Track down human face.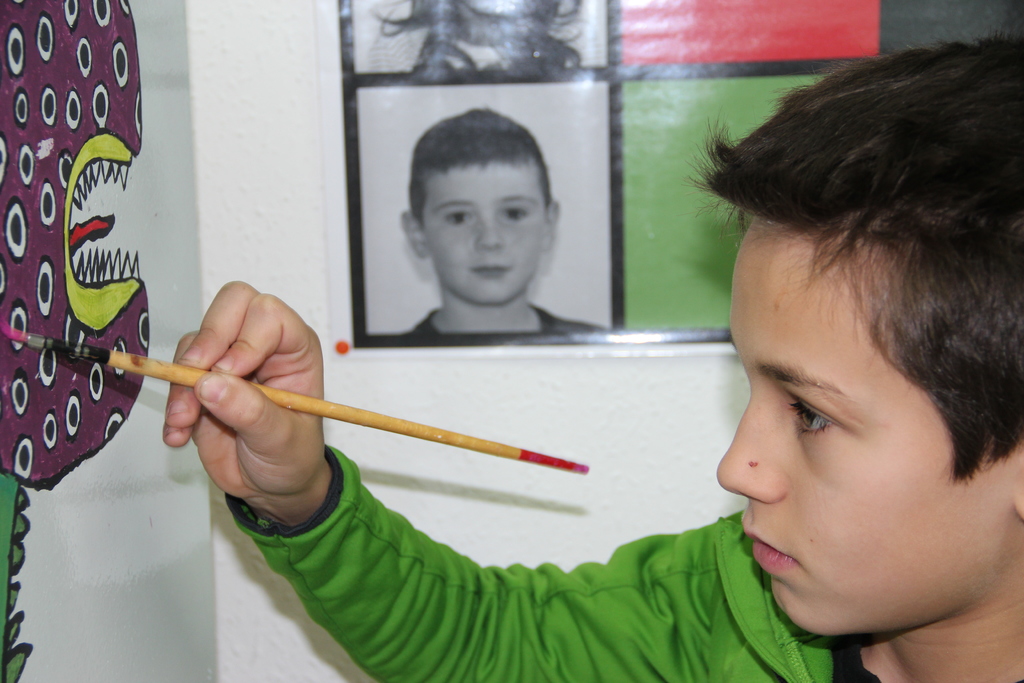
Tracked to <region>427, 172, 545, 304</region>.
